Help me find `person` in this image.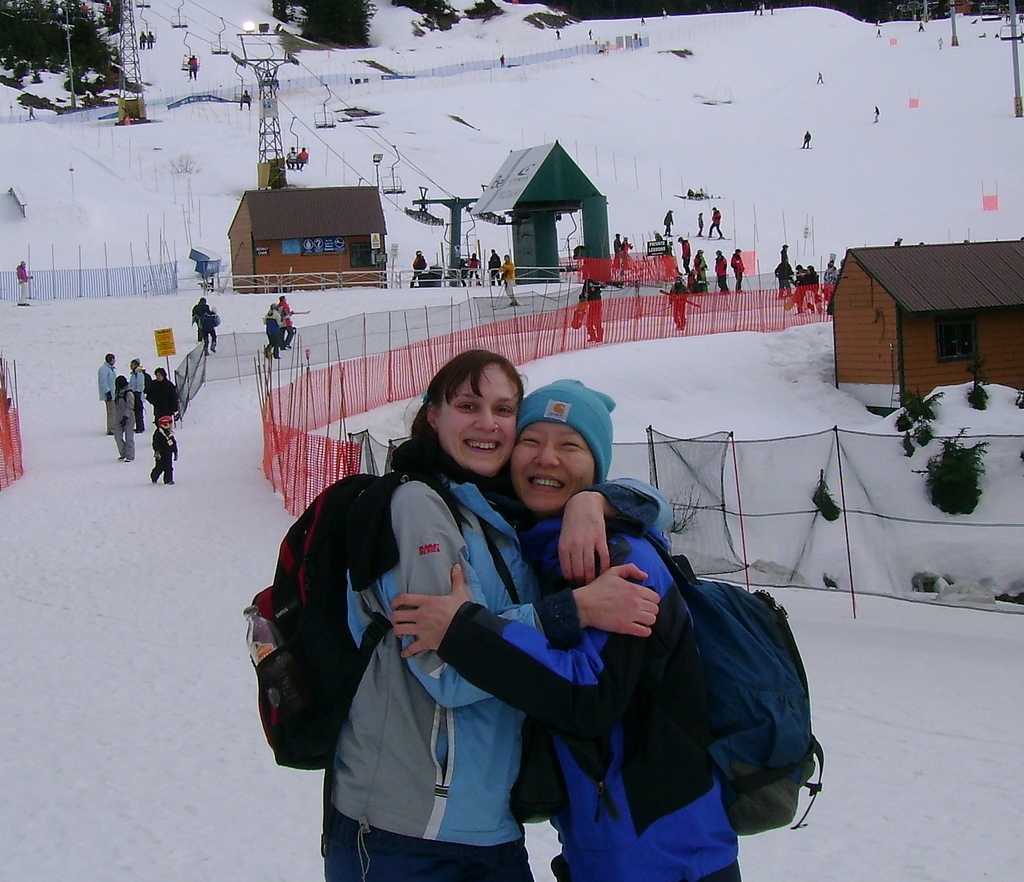
Found it: 498:256:522:308.
